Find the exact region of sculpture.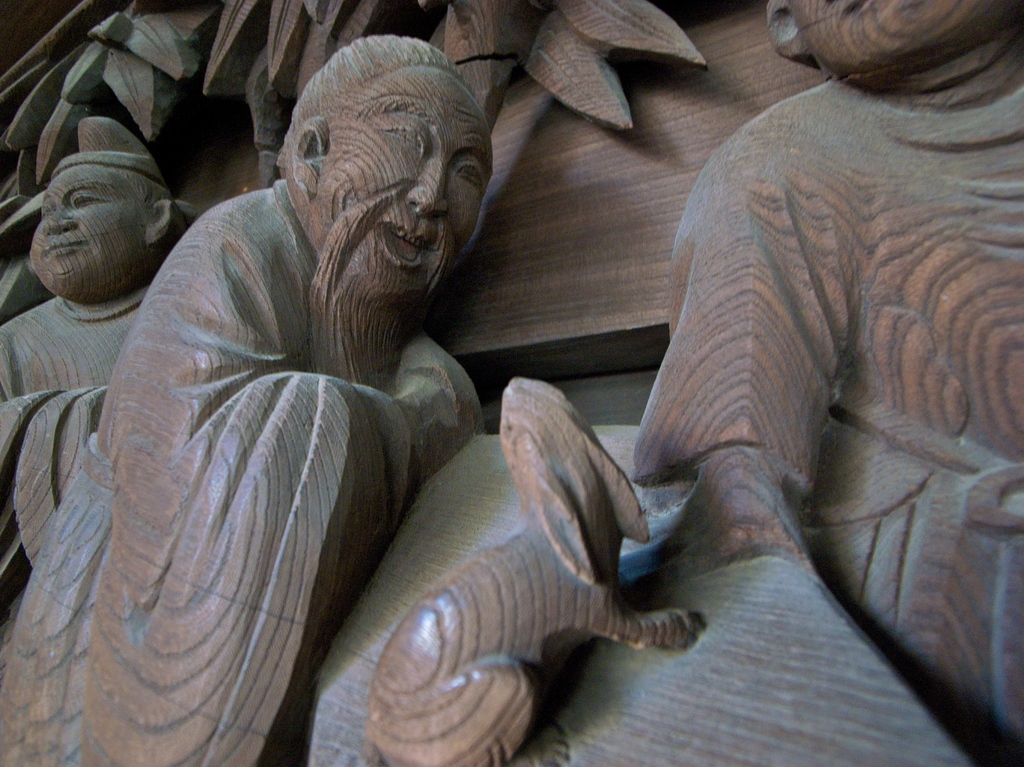
Exact region: region(0, 24, 494, 766).
